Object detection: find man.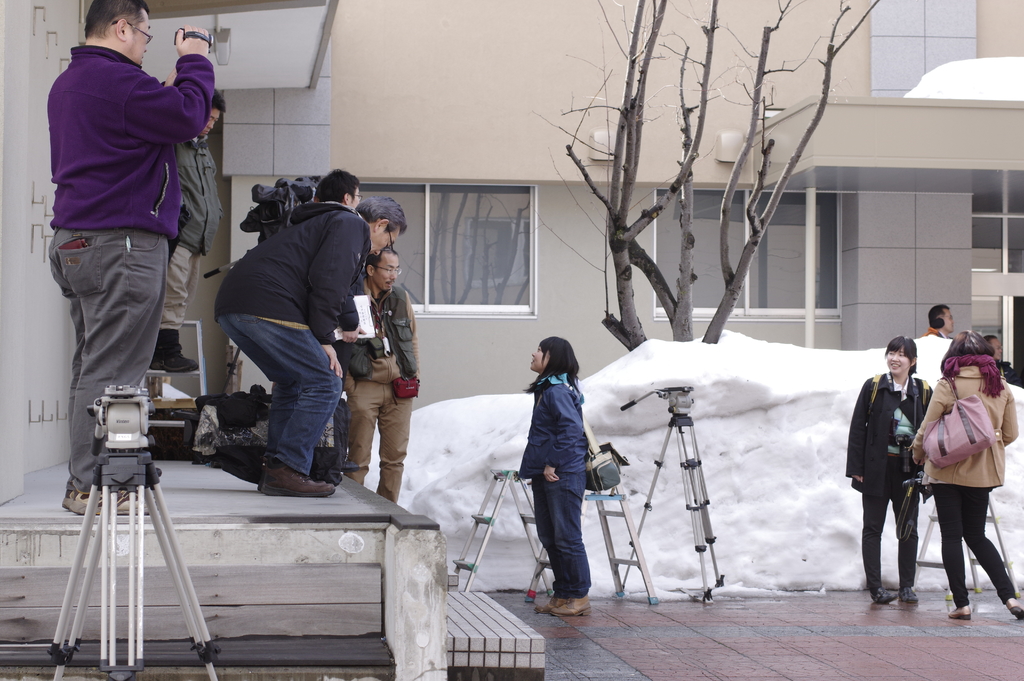
bbox=[333, 248, 420, 501].
